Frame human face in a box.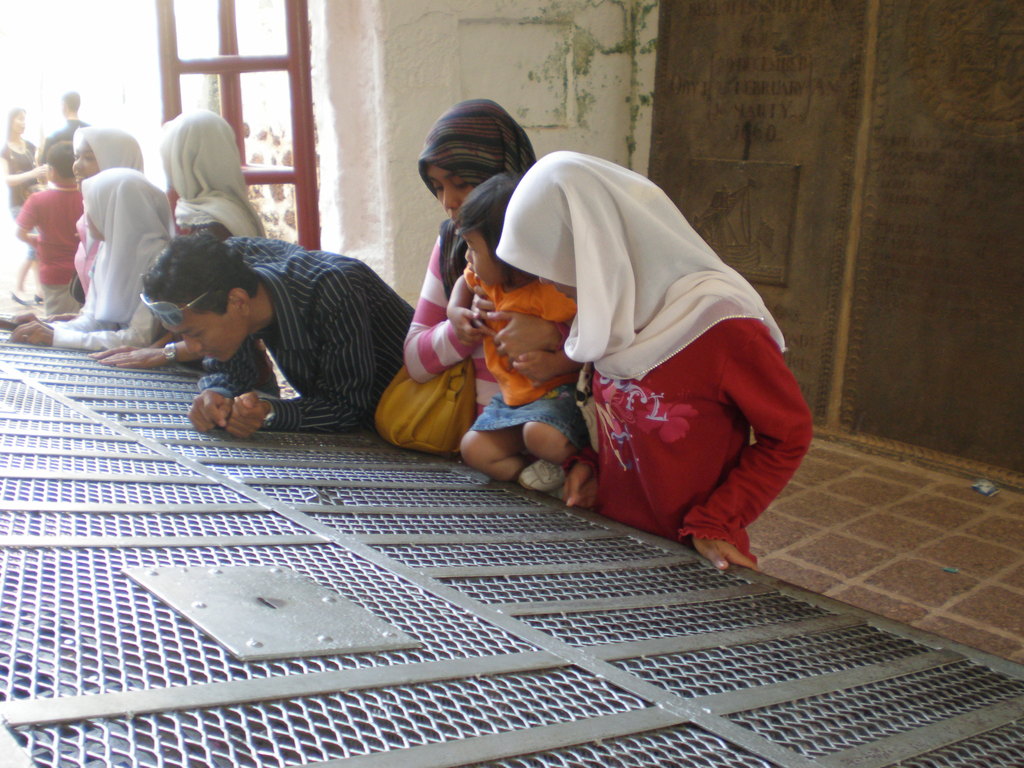
pyautogui.locateOnScreen(76, 140, 99, 188).
